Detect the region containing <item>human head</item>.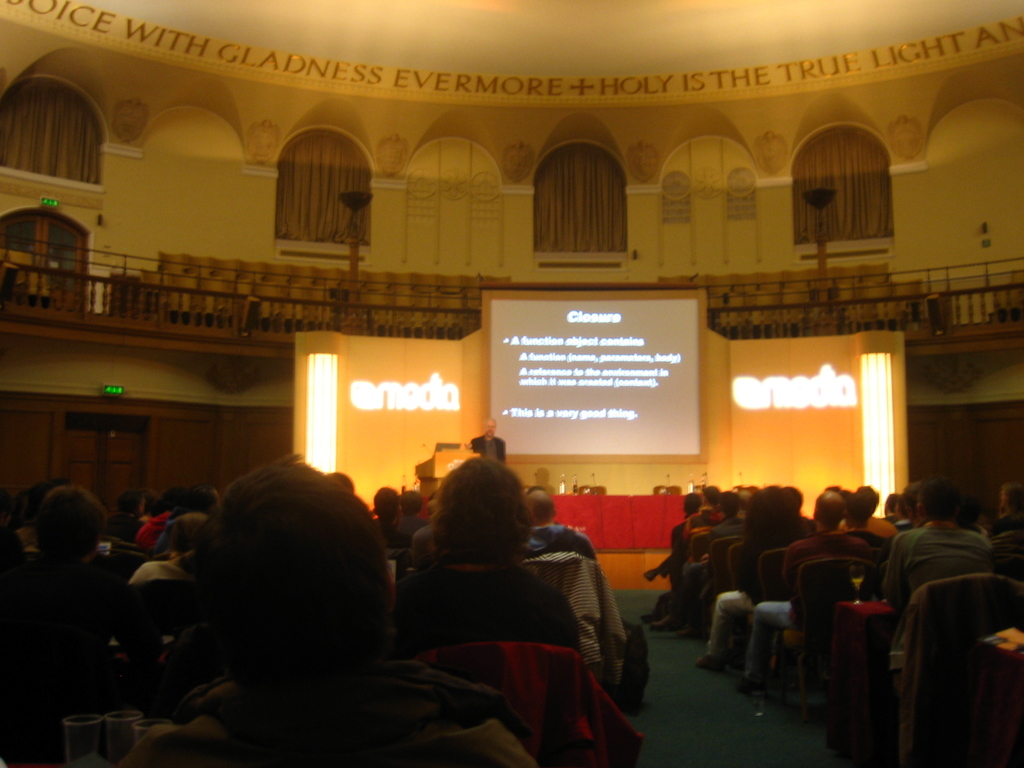
bbox(995, 486, 1023, 515).
